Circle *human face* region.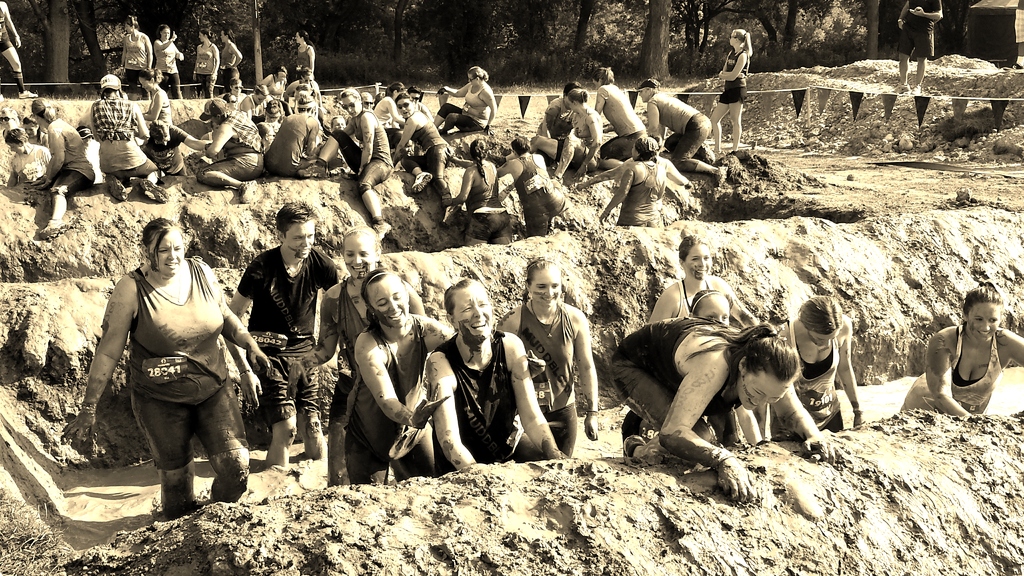
Region: BBox(678, 242, 716, 283).
